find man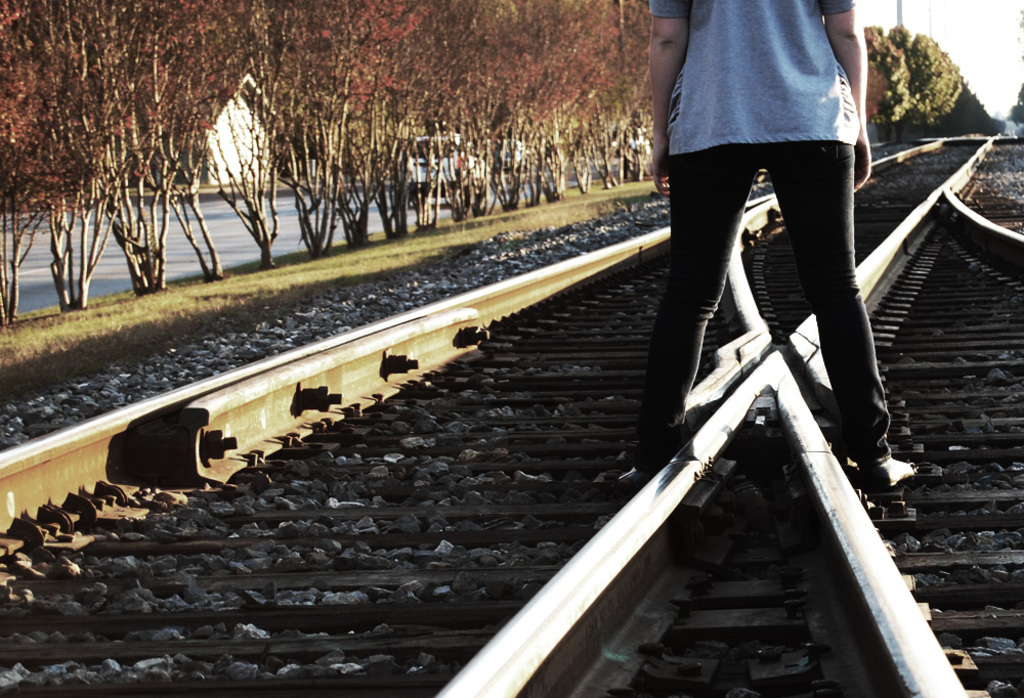
detection(633, 0, 921, 493)
